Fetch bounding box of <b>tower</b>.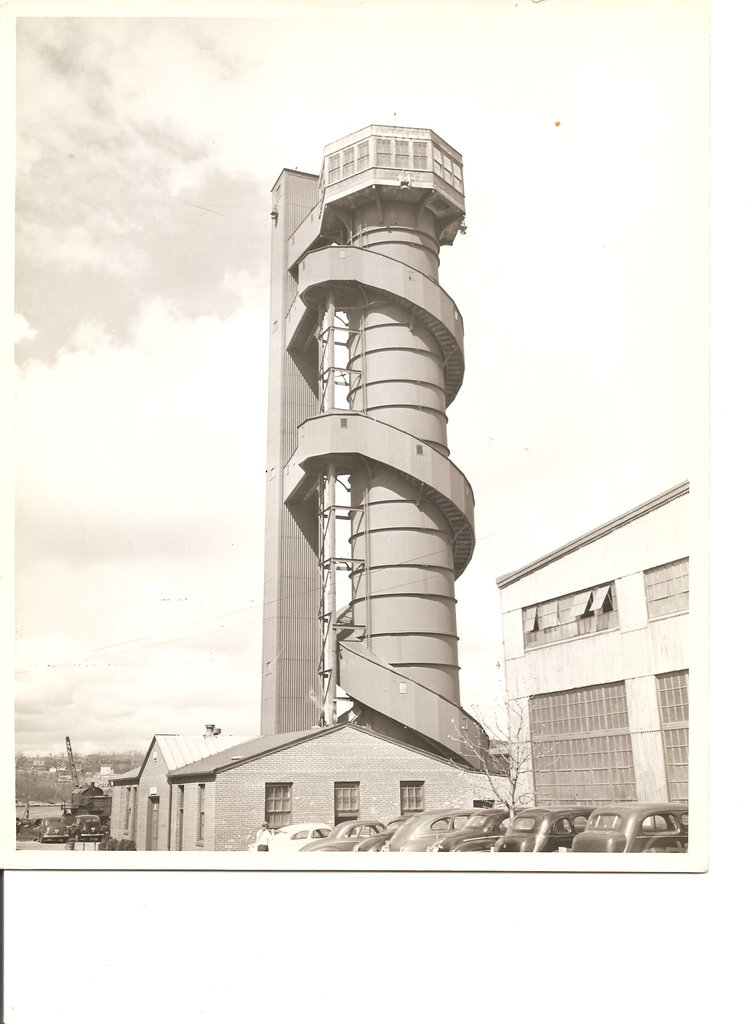
Bbox: [265, 124, 493, 775].
